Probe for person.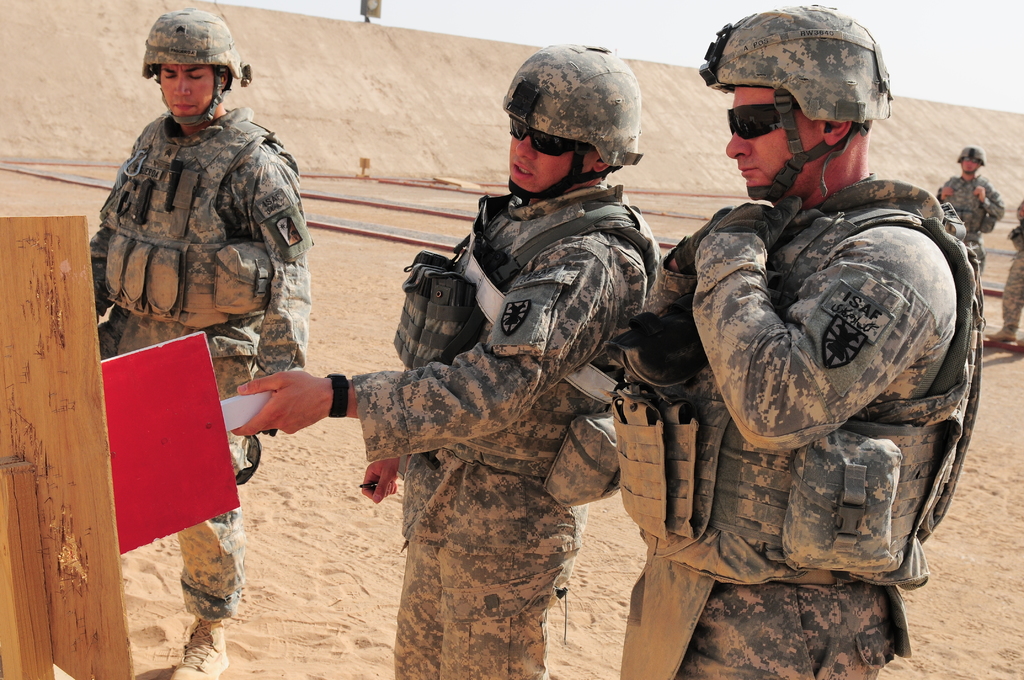
Probe result: select_region(934, 146, 1005, 307).
